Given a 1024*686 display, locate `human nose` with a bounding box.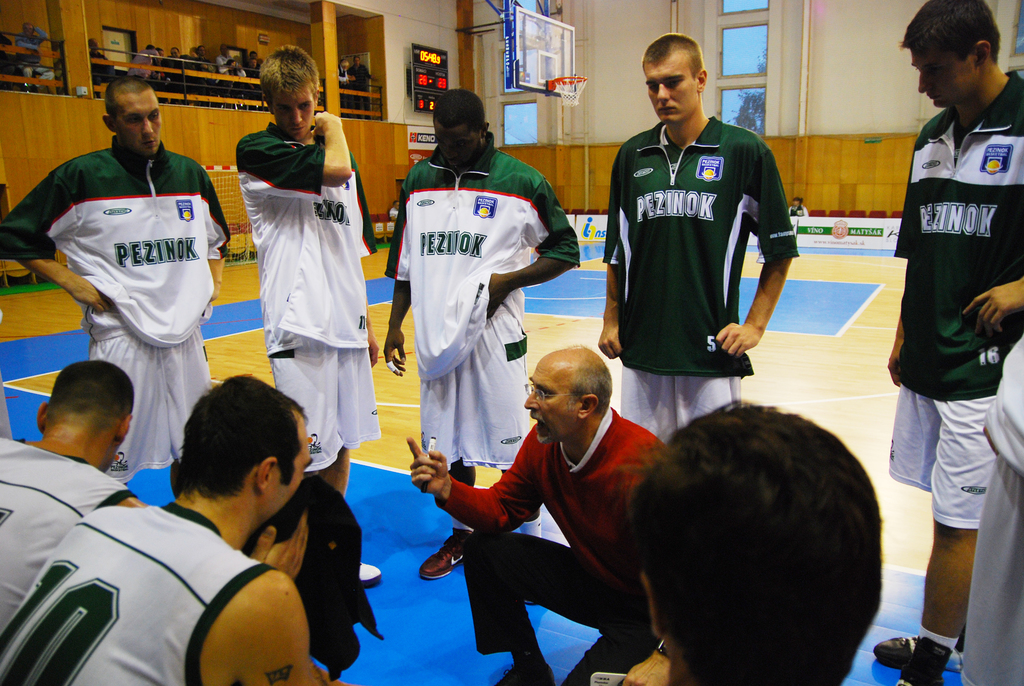
Located: {"x1": 524, "y1": 390, "x2": 541, "y2": 412}.
